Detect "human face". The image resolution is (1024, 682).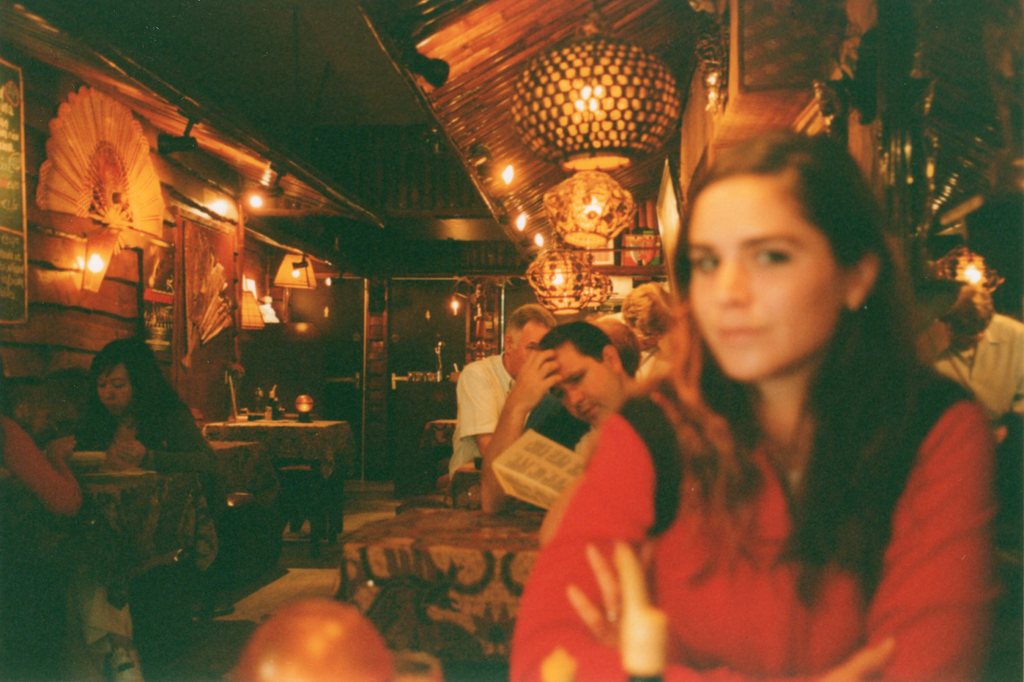
detection(502, 316, 547, 376).
